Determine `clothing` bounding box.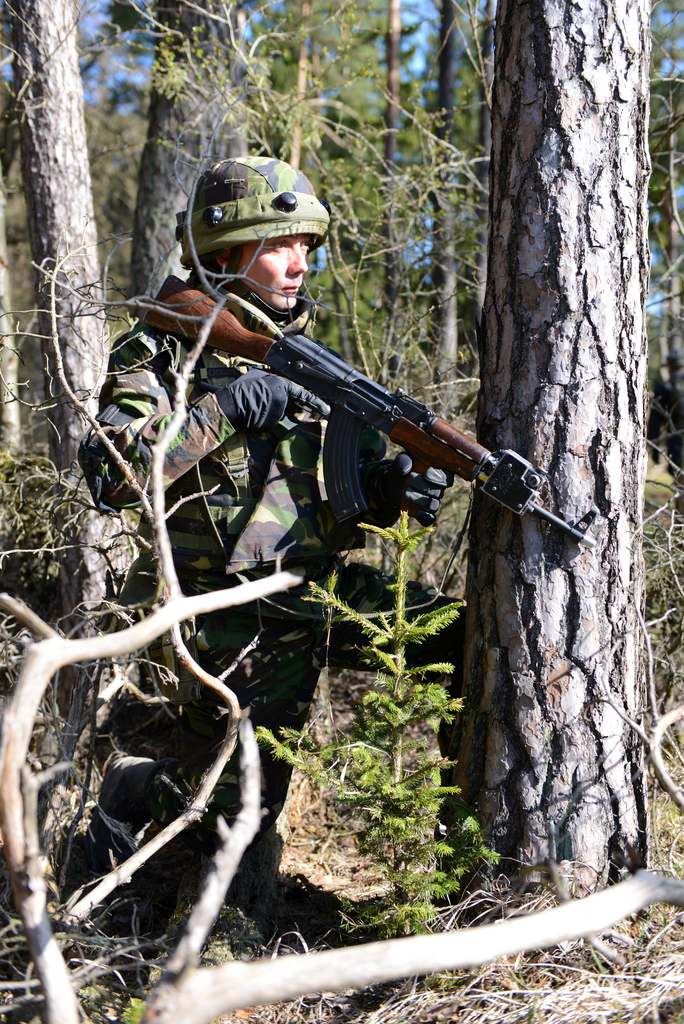
Determined: select_region(75, 314, 400, 902).
